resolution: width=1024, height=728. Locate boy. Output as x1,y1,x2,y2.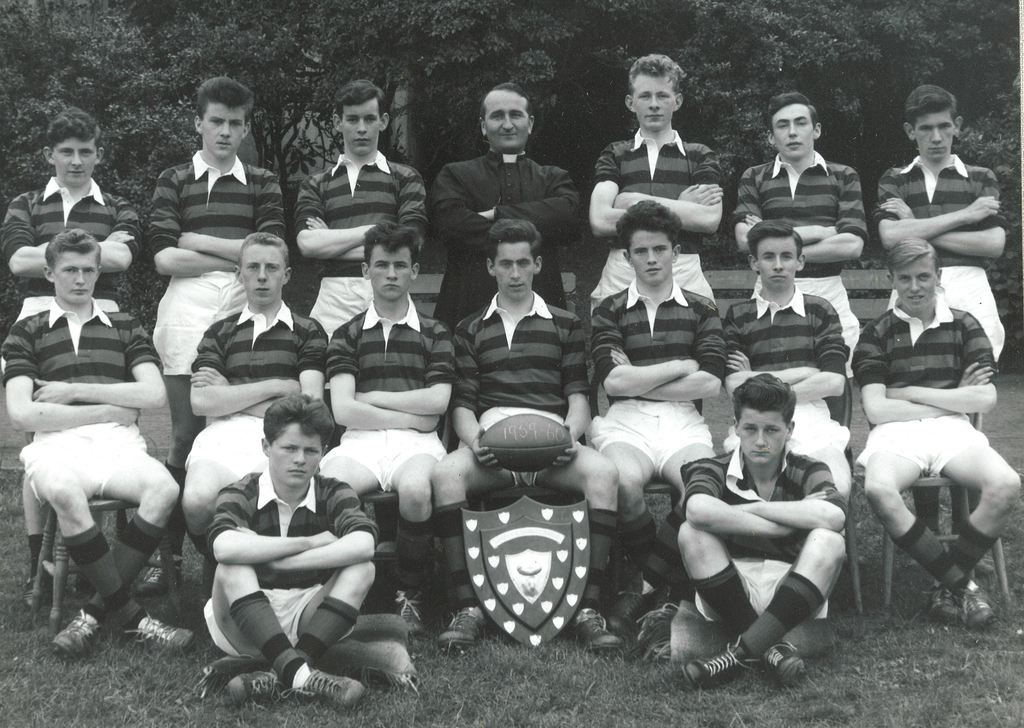
0,229,198,663.
